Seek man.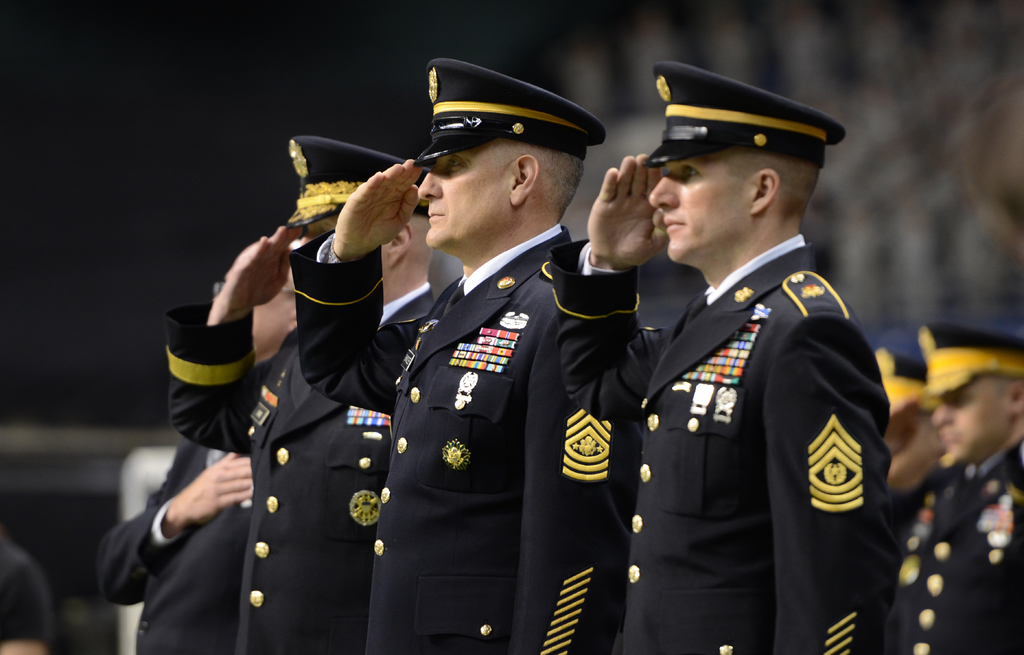
165:137:435:654.
